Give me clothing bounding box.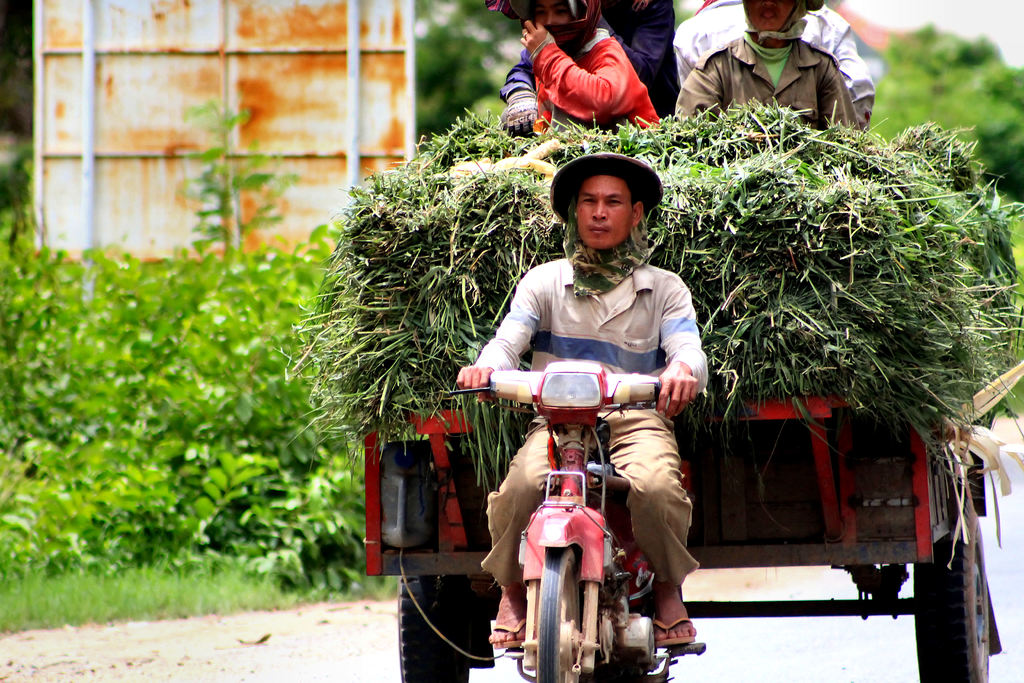
<bbox>499, 29, 652, 152</bbox>.
